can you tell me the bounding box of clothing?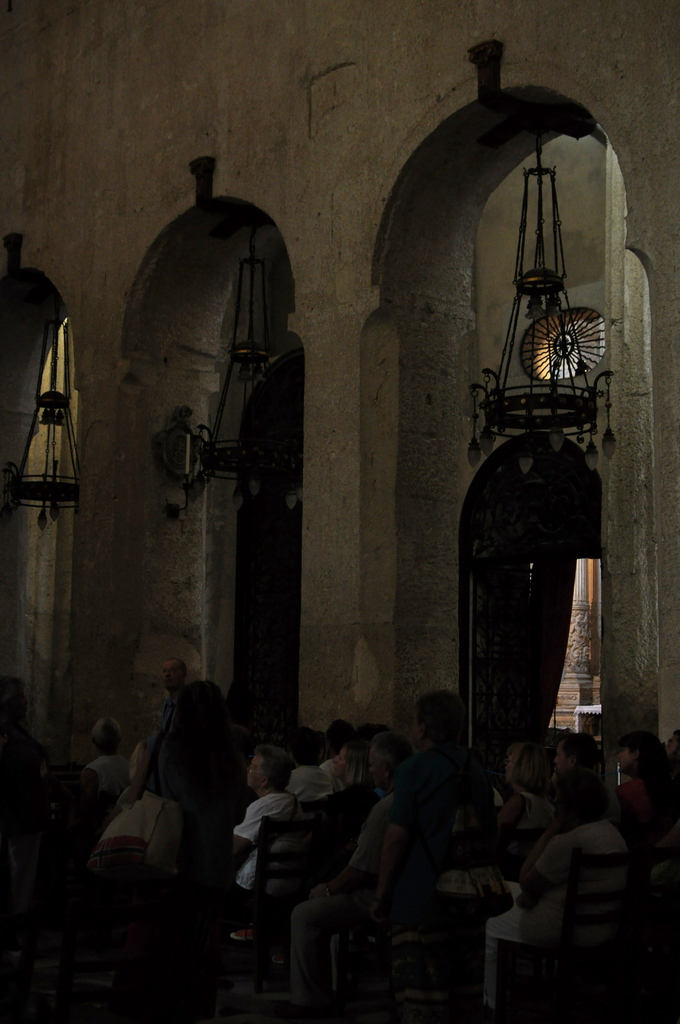
Rect(111, 799, 207, 895).
